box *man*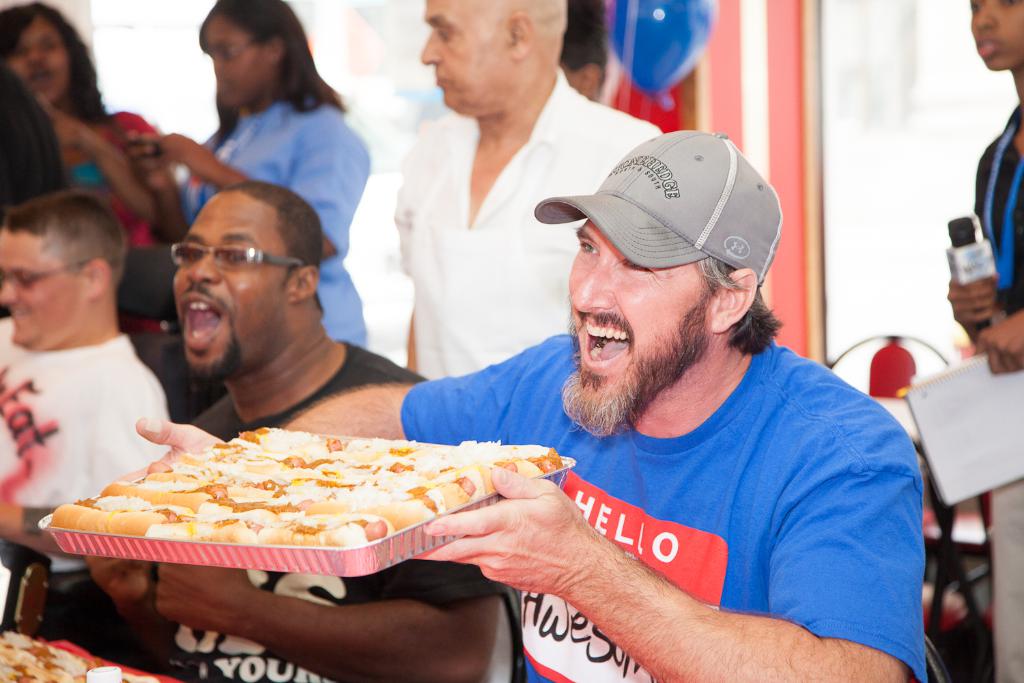
bbox=(100, 123, 929, 682)
